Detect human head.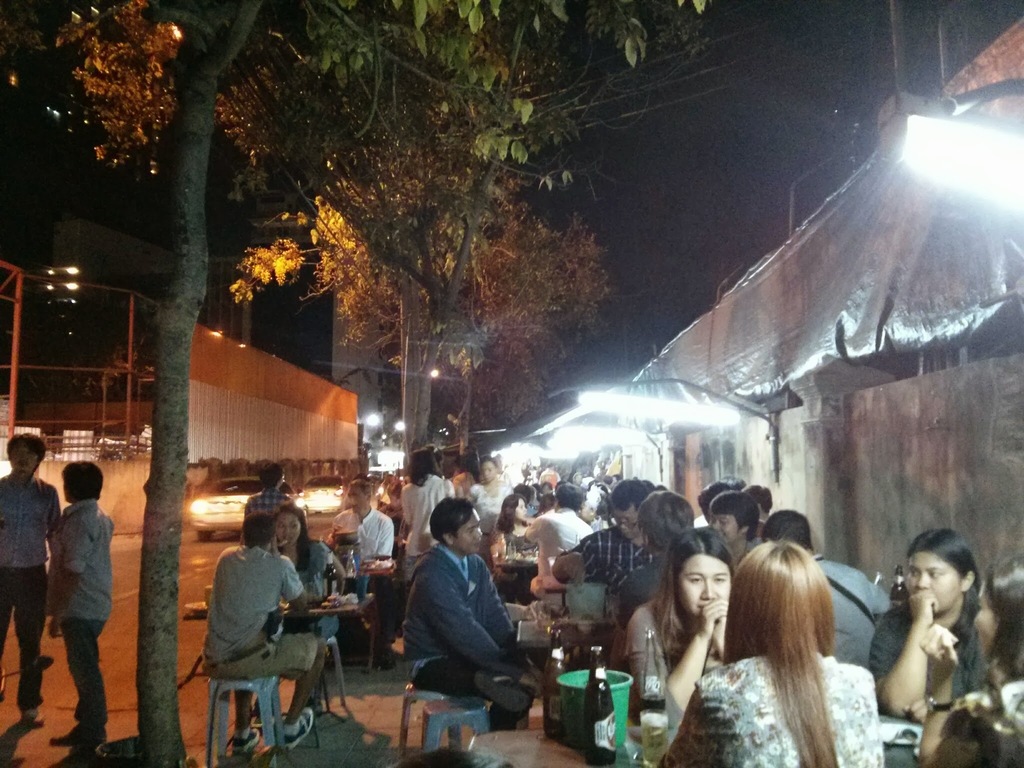
Detected at <bbox>271, 508, 305, 550</bbox>.
